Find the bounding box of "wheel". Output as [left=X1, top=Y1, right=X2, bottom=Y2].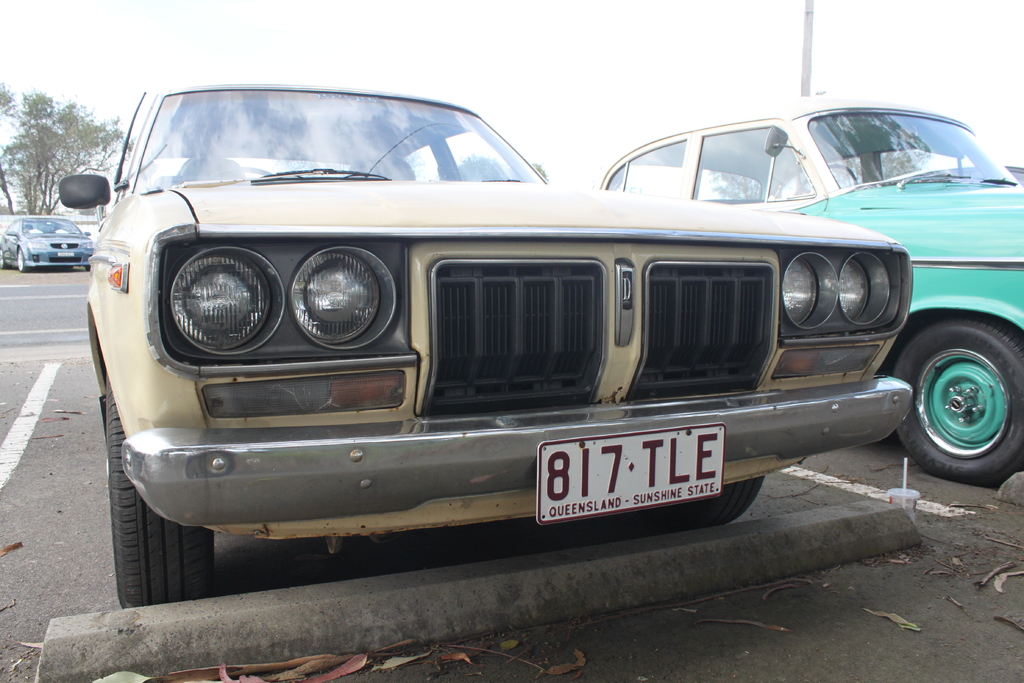
[left=16, top=249, right=26, bottom=272].
